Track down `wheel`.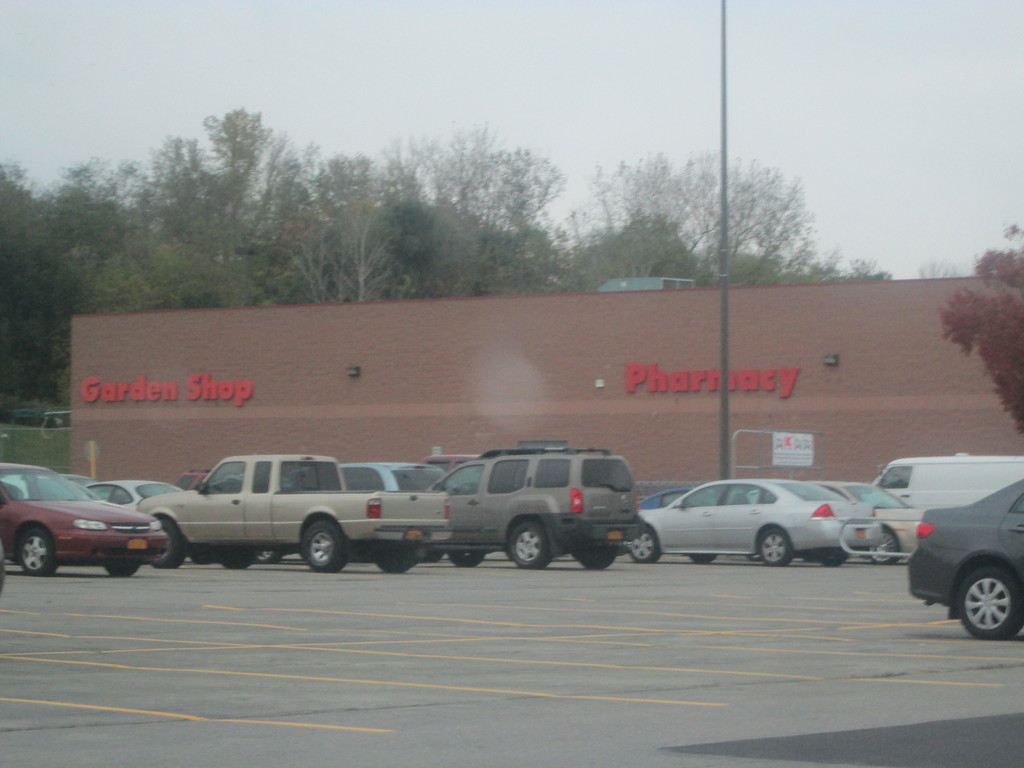
Tracked to <bbox>255, 548, 287, 569</bbox>.
